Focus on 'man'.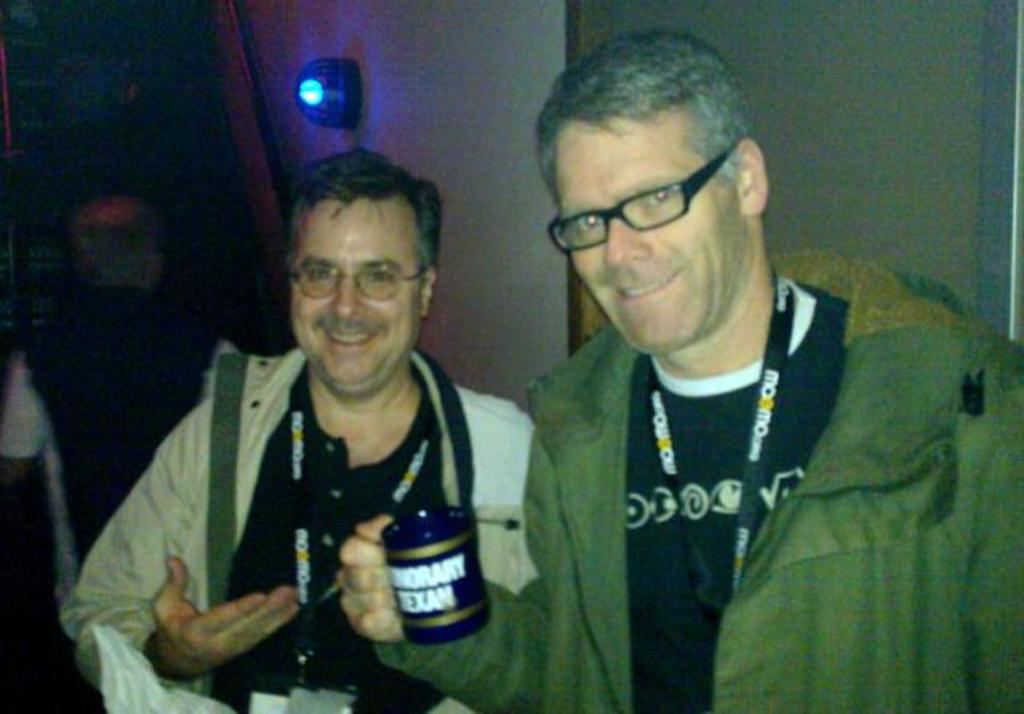
Focused at [left=323, top=22, right=1021, bottom=712].
